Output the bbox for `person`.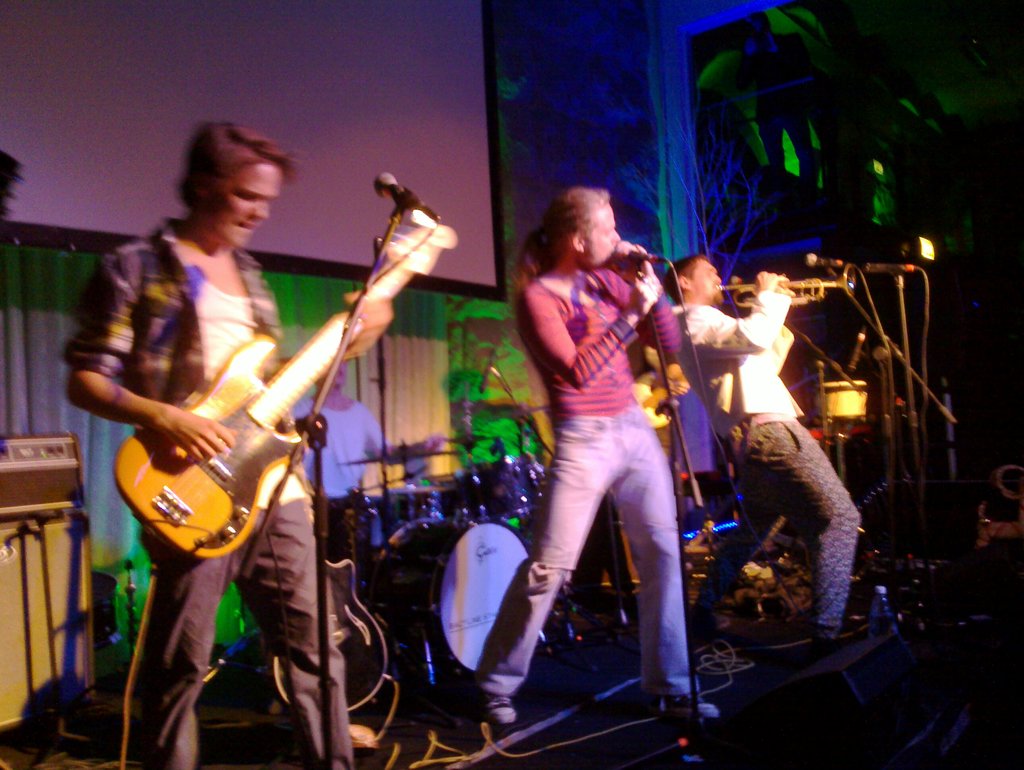
(660, 254, 859, 655).
